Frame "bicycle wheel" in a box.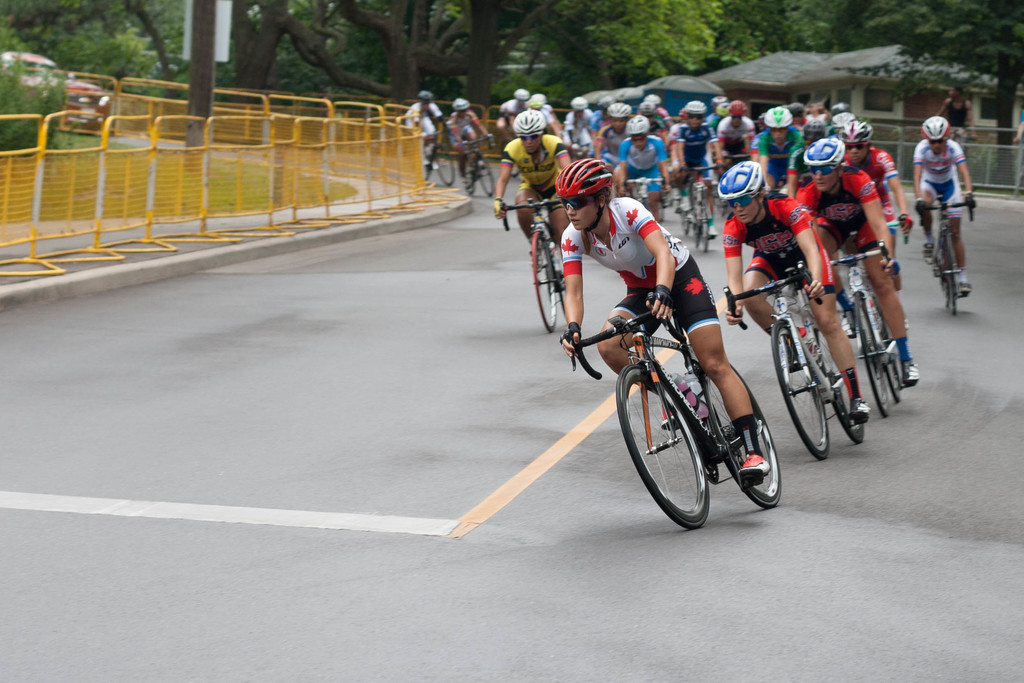
box(634, 365, 708, 527).
